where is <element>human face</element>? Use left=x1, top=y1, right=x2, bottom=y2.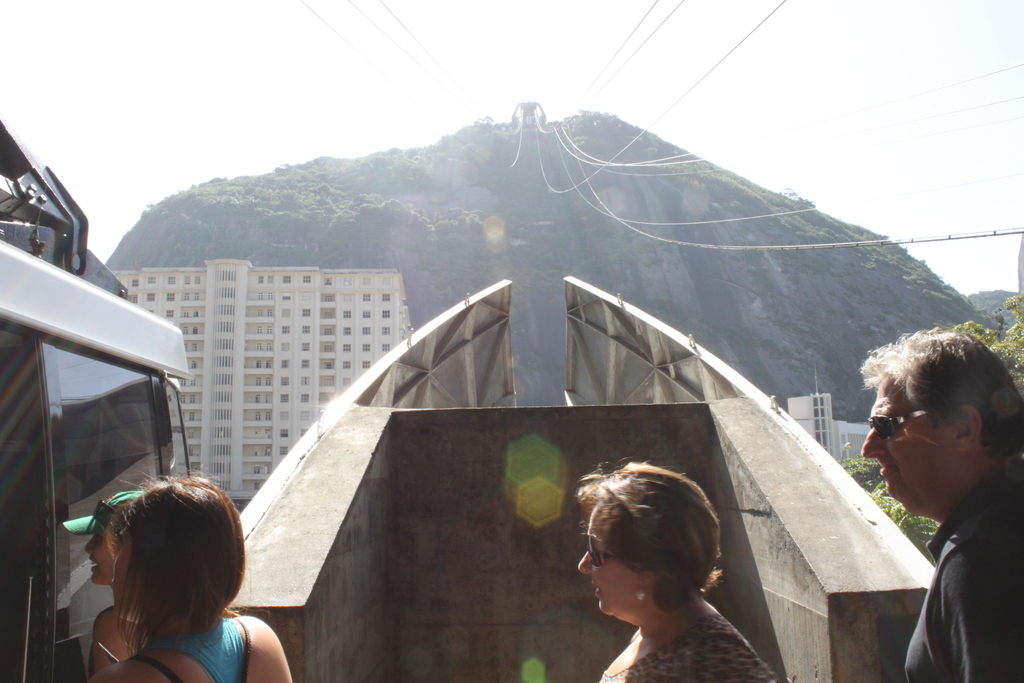
left=861, top=380, right=961, bottom=516.
